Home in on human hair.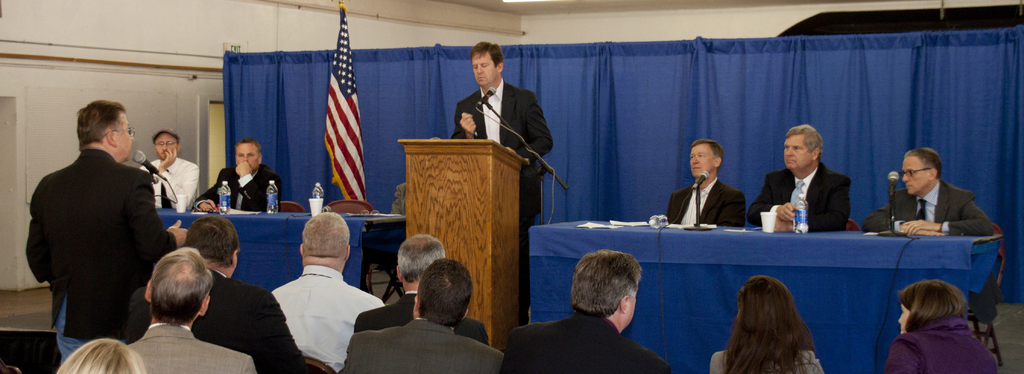
Homed in at region(691, 141, 724, 168).
